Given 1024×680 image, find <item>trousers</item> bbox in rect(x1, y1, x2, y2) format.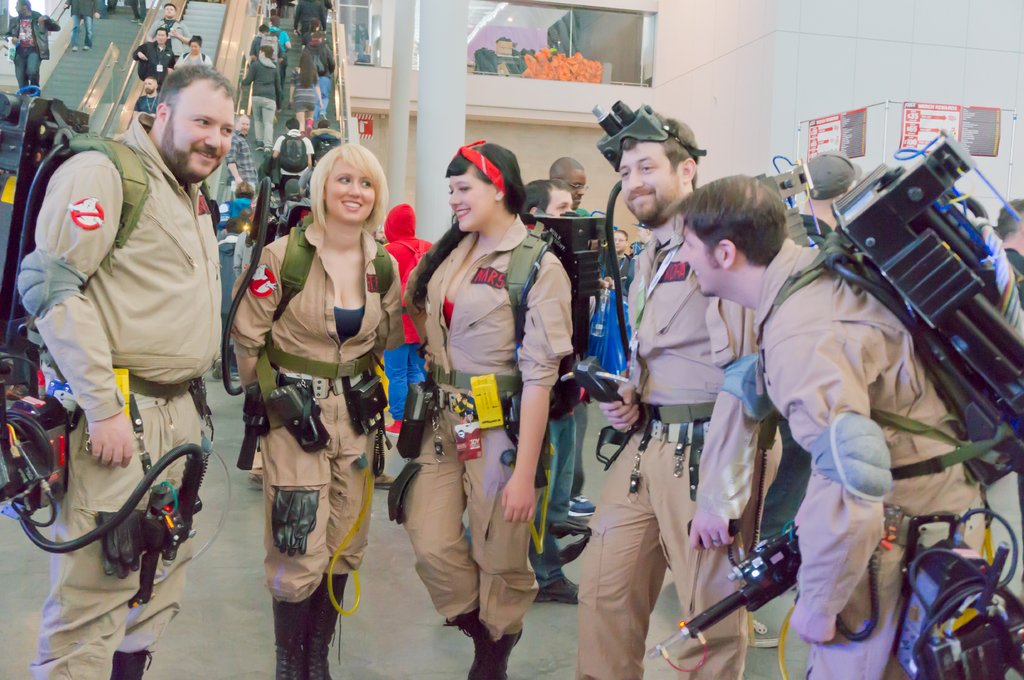
rect(250, 93, 277, 145).
